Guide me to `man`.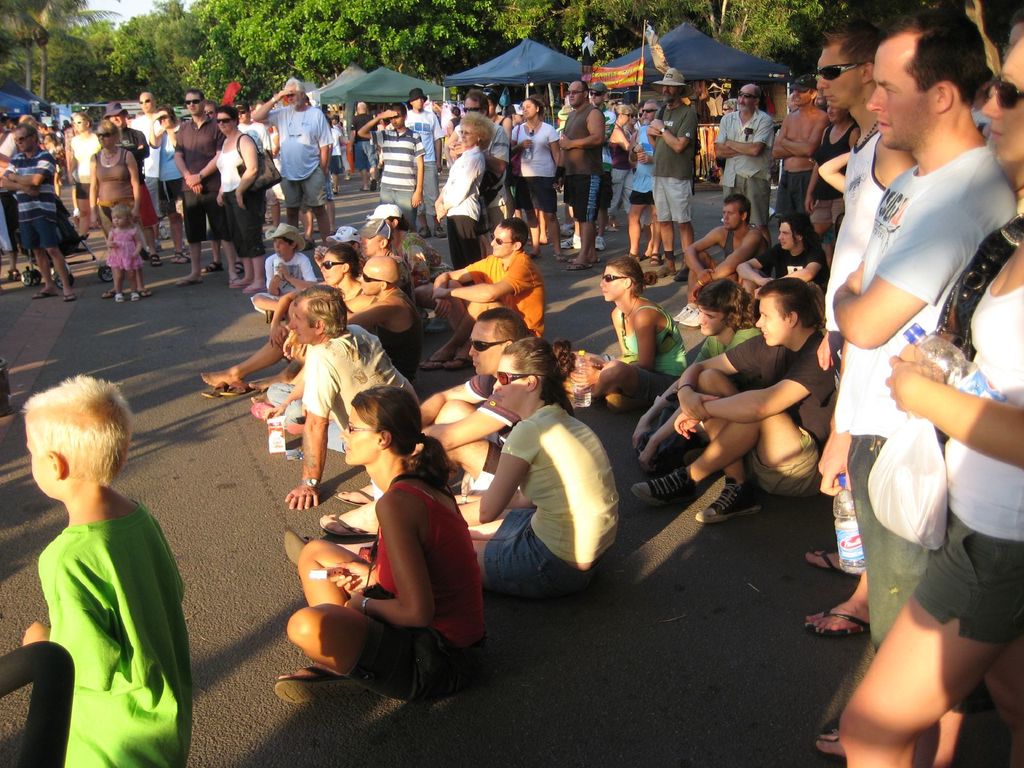
Guidance: l=672, t=192, r=771, b=330.
